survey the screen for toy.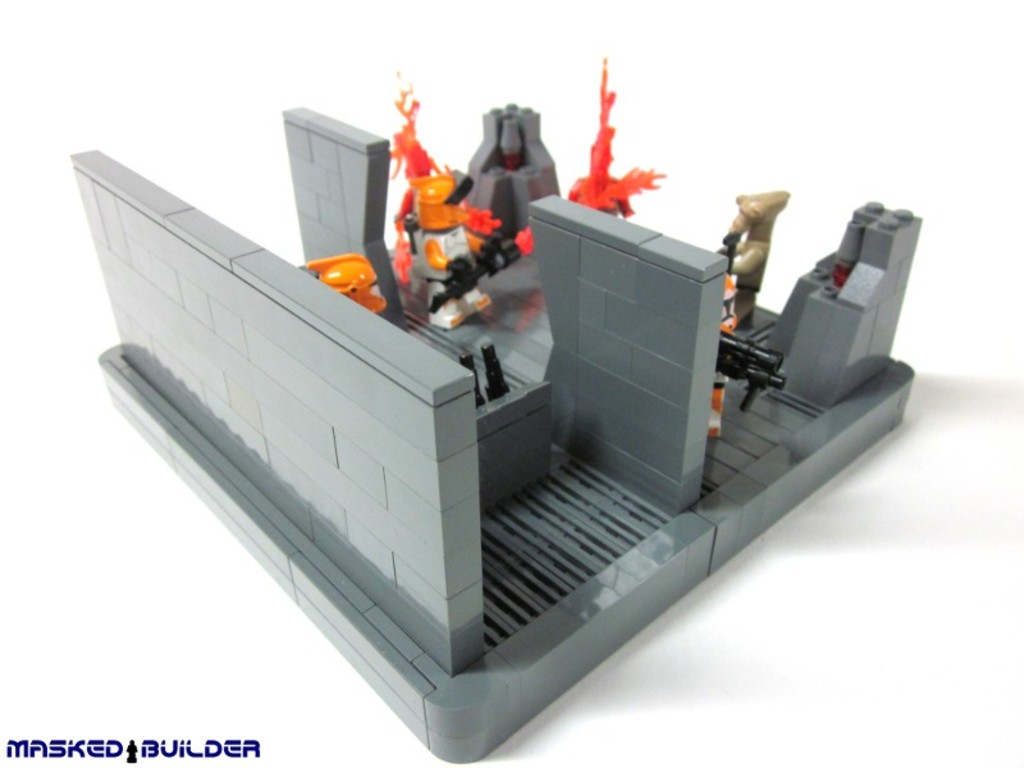
Survey found: bbox=[79, 109, 937, 767].
